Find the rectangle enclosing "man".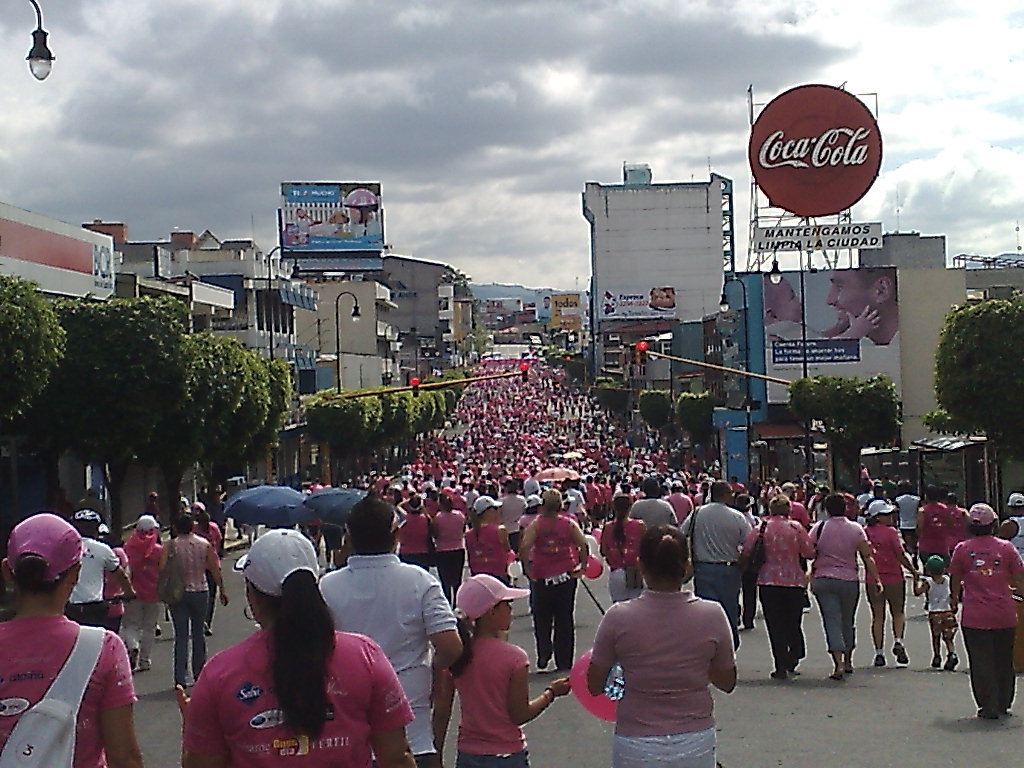
<region>681, 491, 746, 644</region>.
